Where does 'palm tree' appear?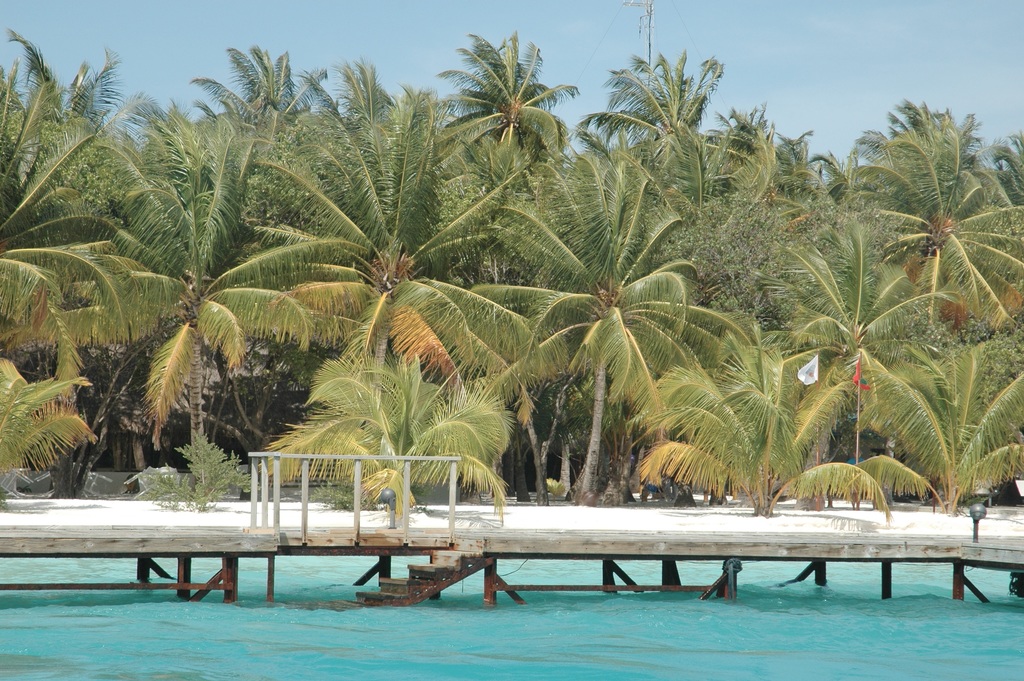
Appears at pyautogui.locateOnScreen(692, 324, 891, 515).
